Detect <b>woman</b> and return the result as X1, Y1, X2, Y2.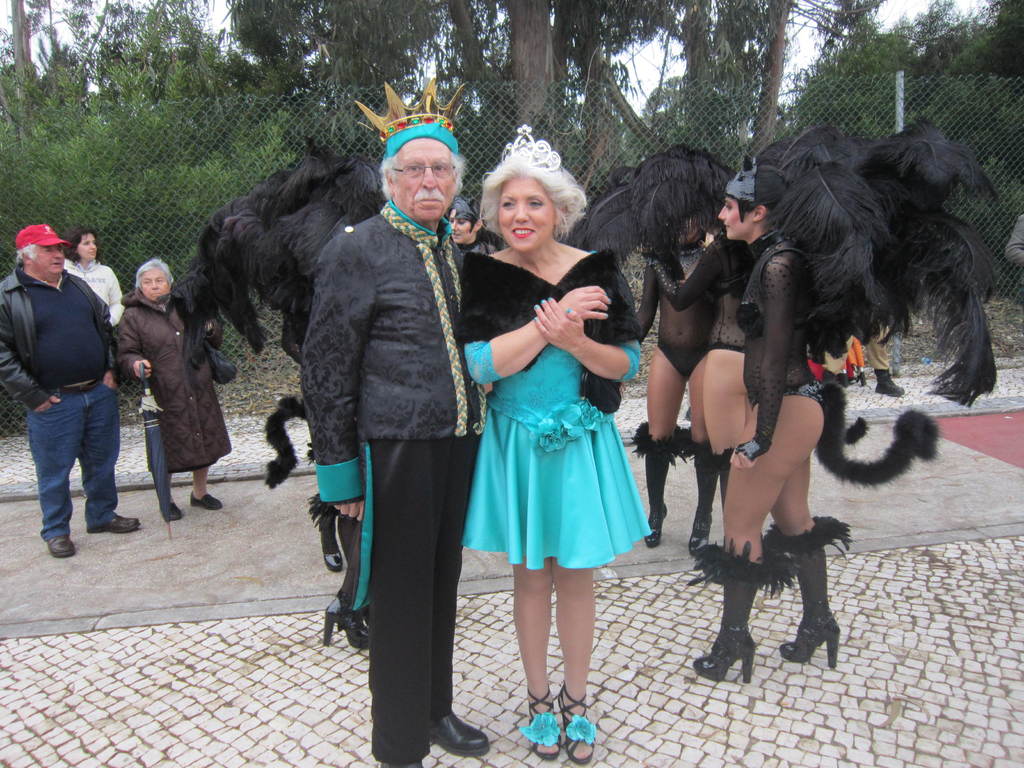
456, 125, 640, 765.
